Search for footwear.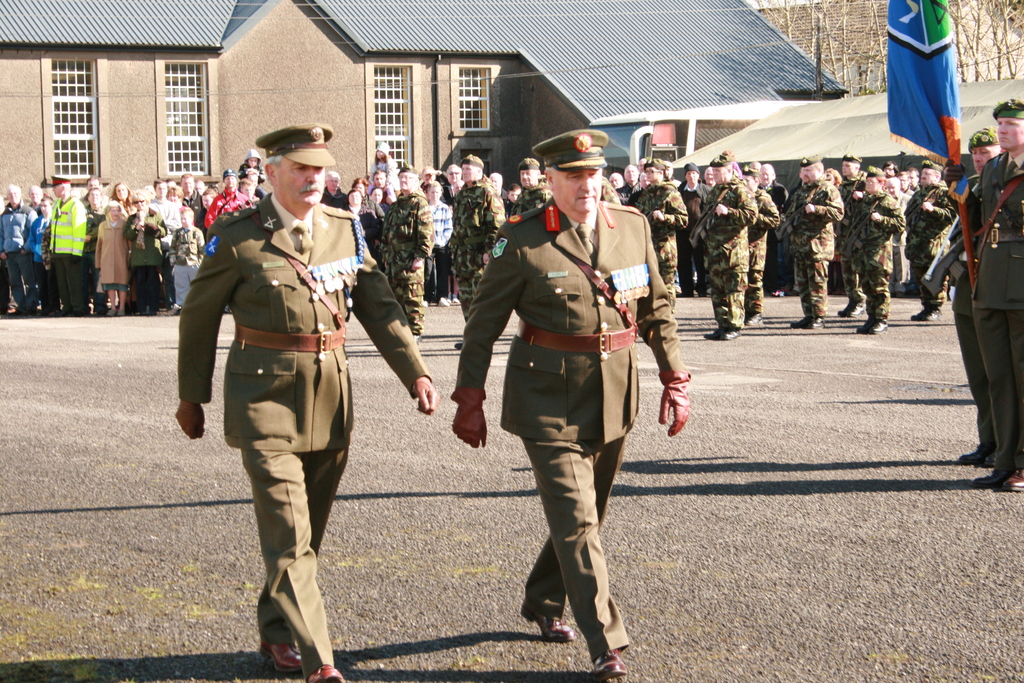
Found at crop(307, 661, 343, 682).
